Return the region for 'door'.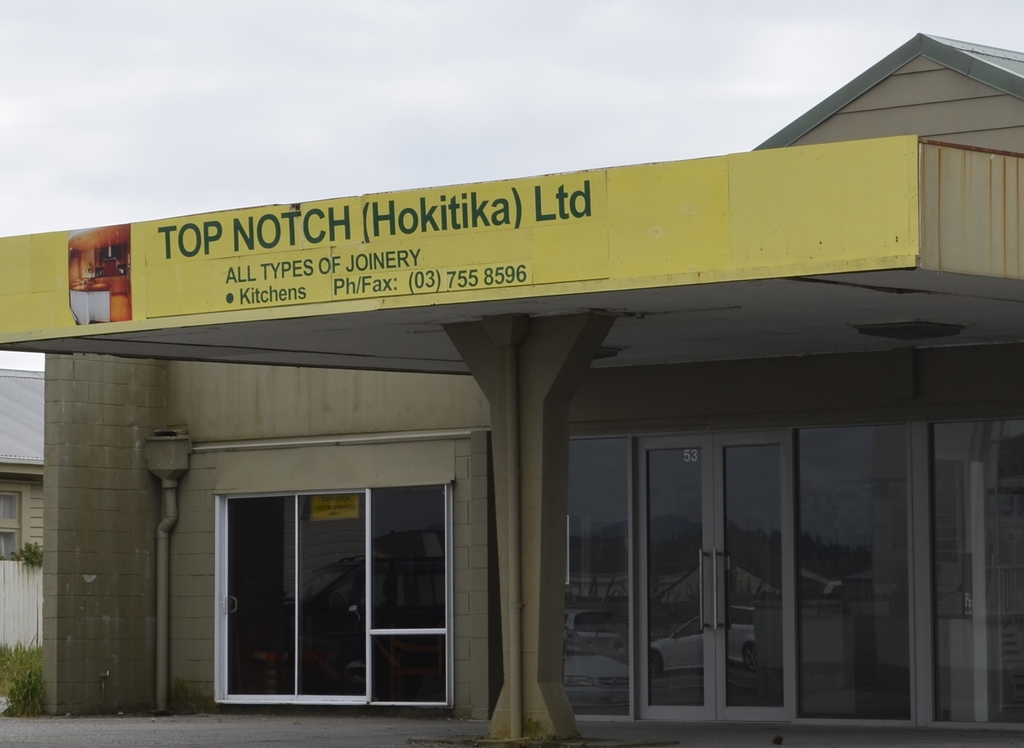
l=187, t=455, r=475, b=722.
